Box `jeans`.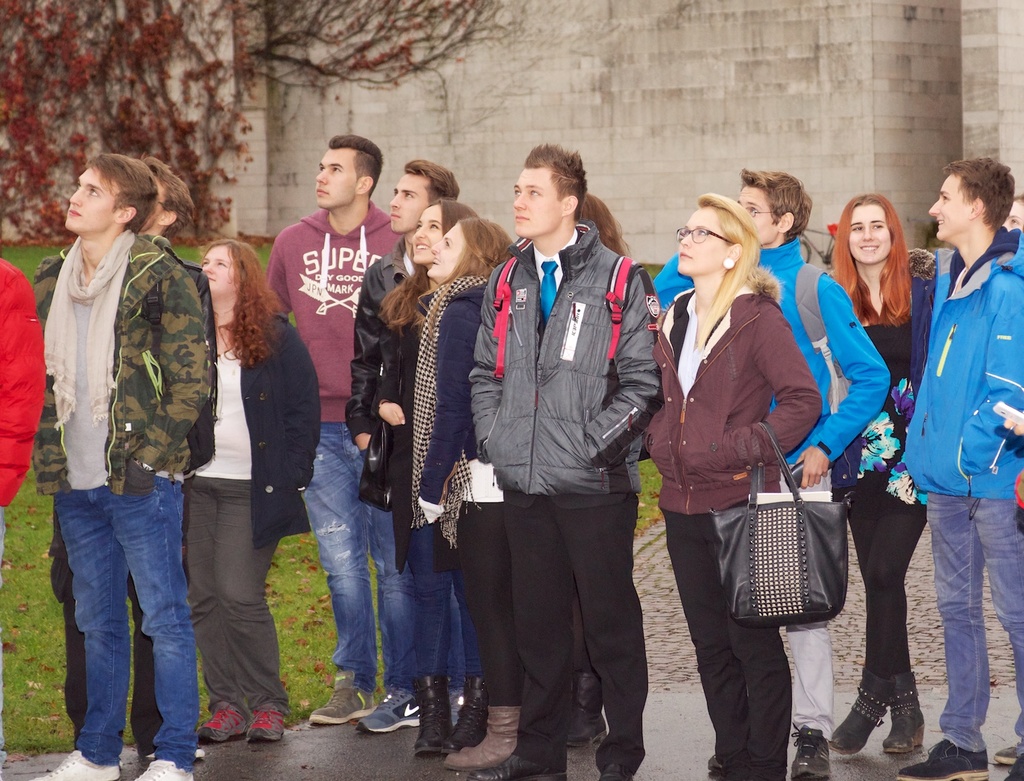
[x1=503, y1=498, x2=643, y2=759].
